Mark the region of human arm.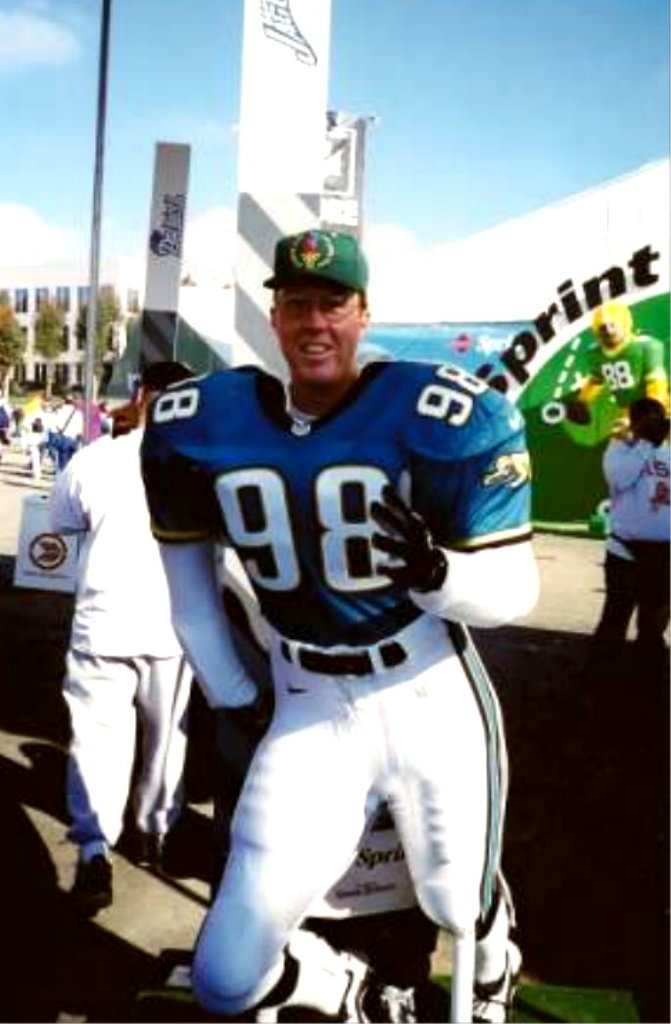
Region: Rect(52, 465, 93, 544).
